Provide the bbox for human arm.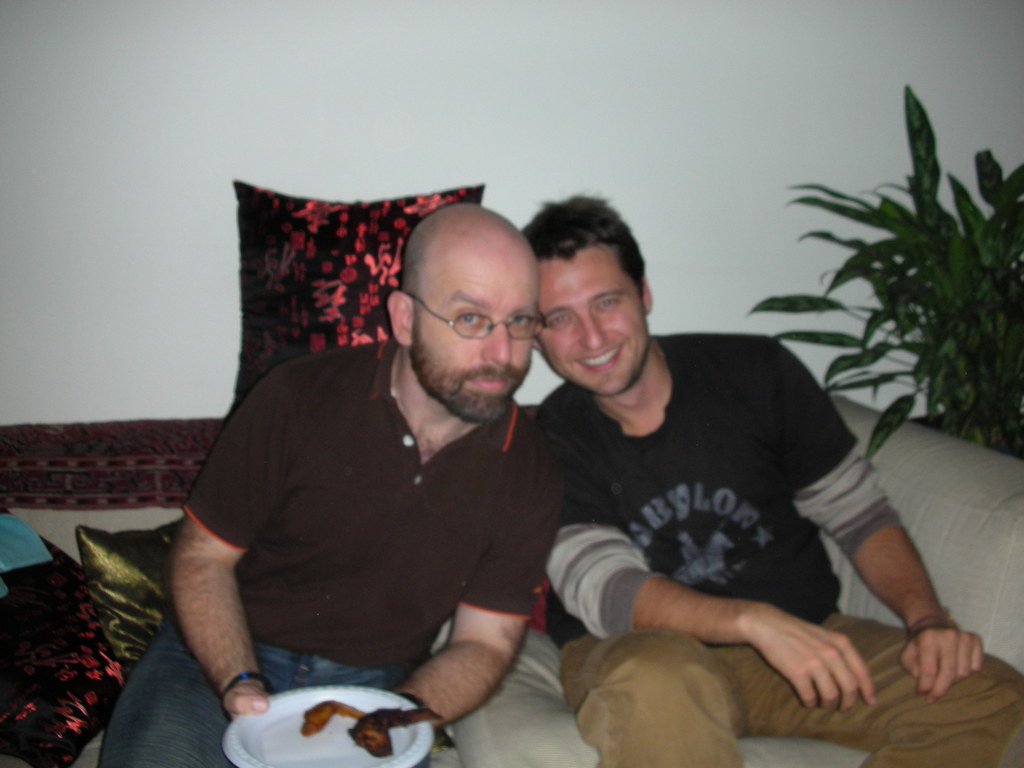
394/415/543/738.
